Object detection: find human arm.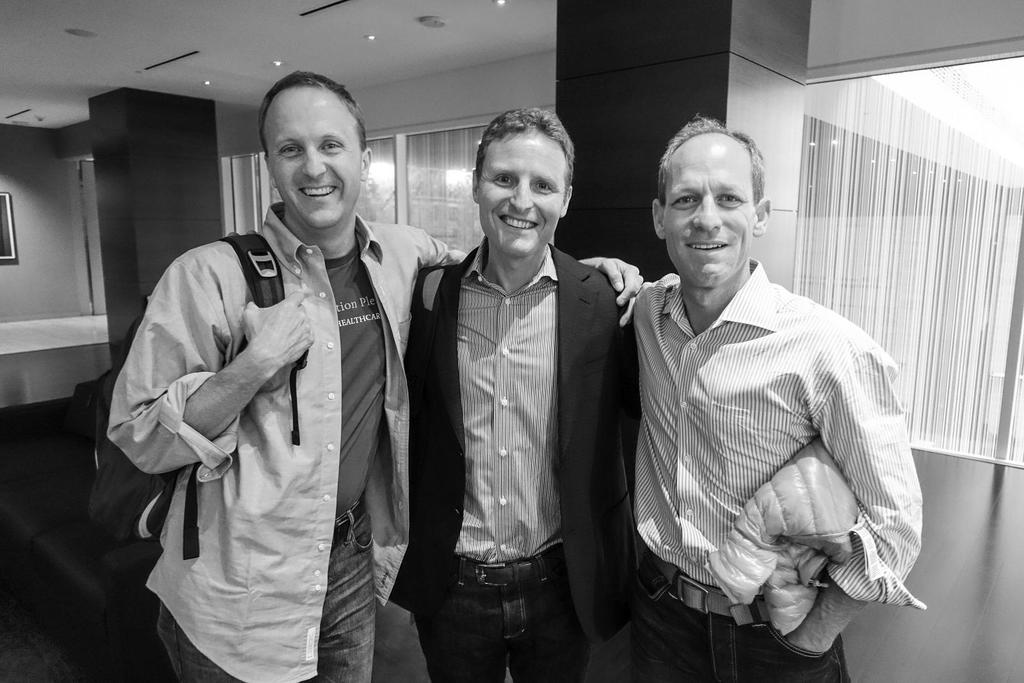
(774, 319, 924, 654).
